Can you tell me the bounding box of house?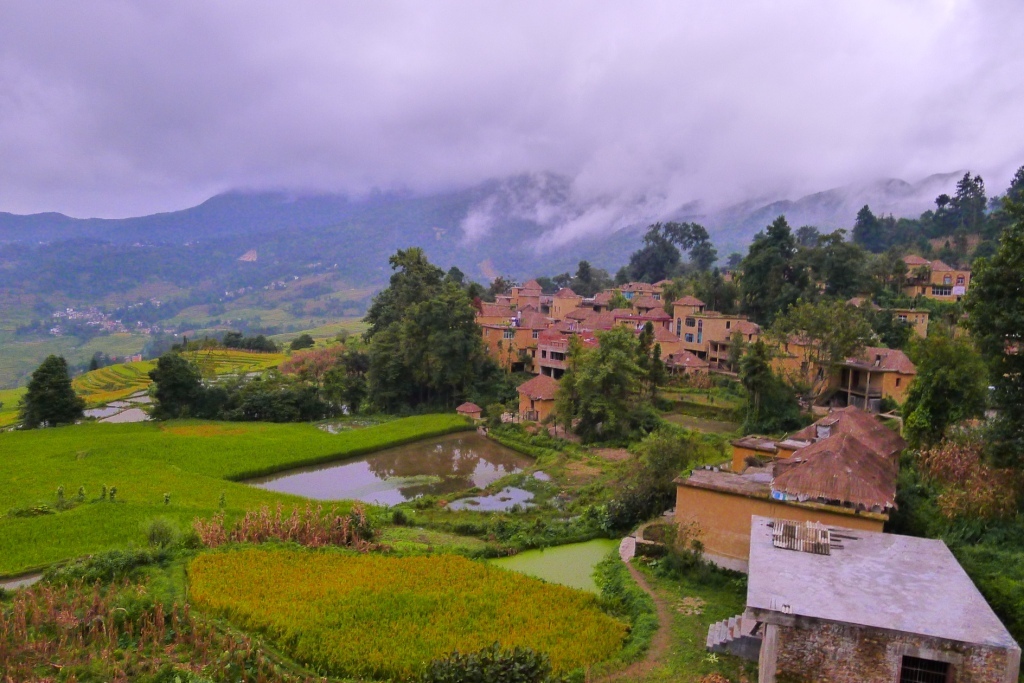
{"left": 617, "top": 284, "right": 656, "bottom": 298}.
